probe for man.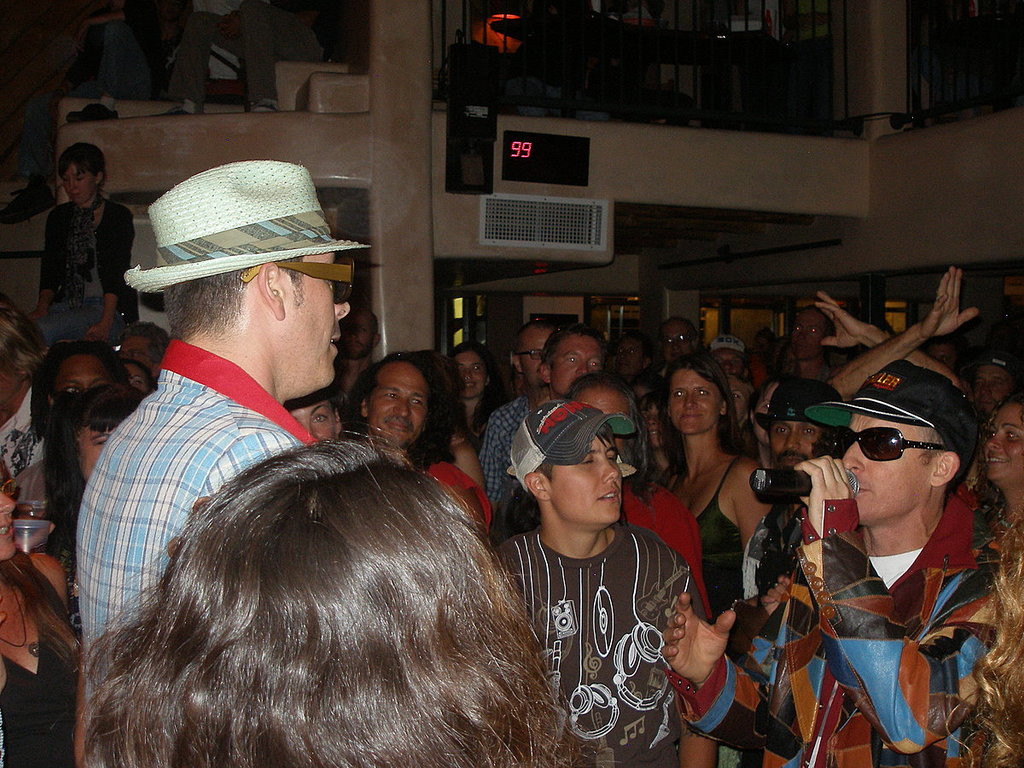
Probe result: locate(76, 162, 377, 767).
